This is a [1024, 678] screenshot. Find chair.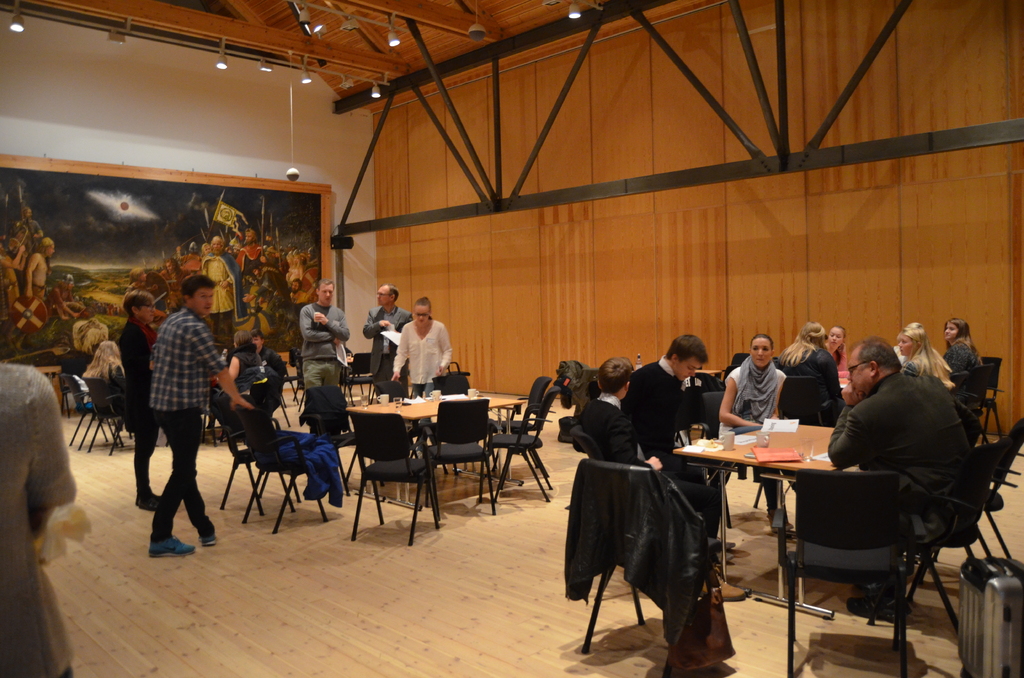
Bounding box: [left=841, top=446, right=997, bottom=643].
